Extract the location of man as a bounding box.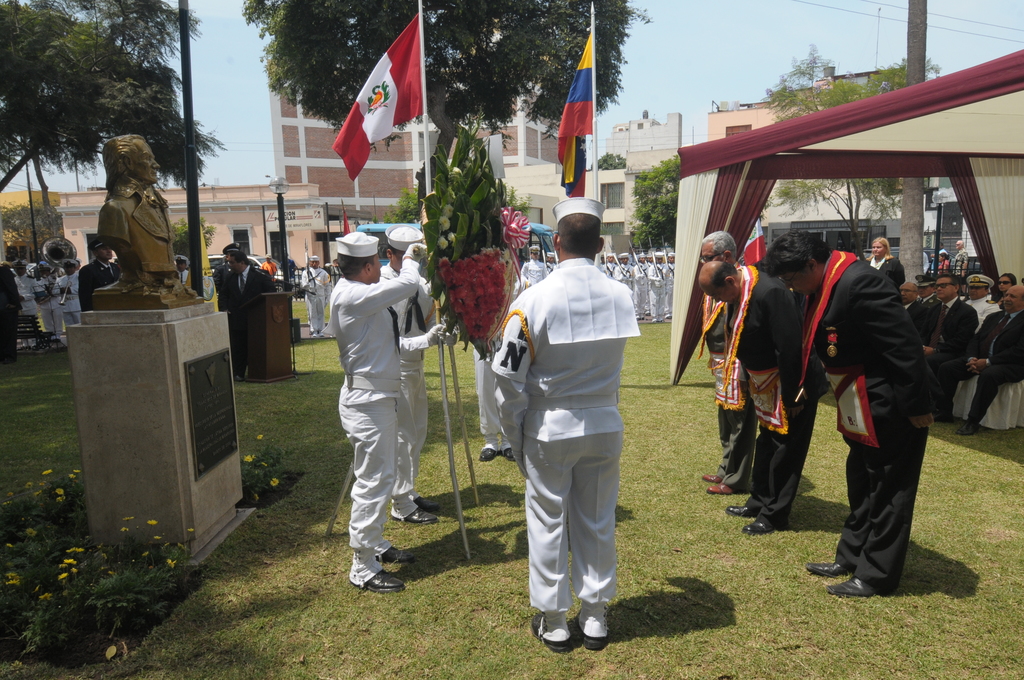
bbox=(901, 278, 922, 328).
